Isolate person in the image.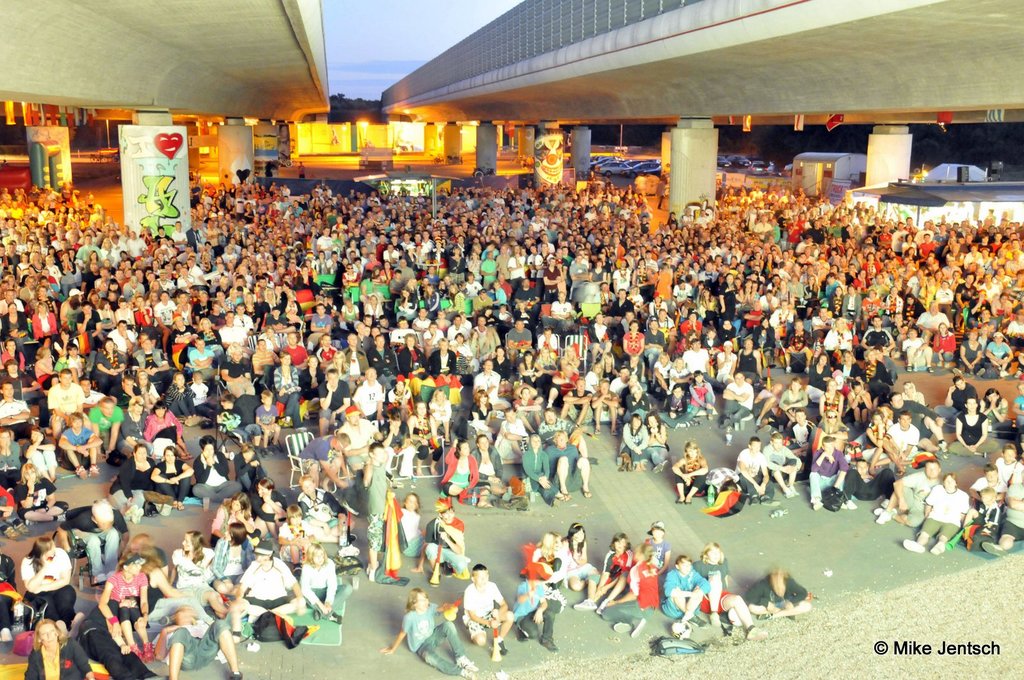
Isolated region: {"left": 916, "top": 300, "right": 951, "bottom": 335}.
